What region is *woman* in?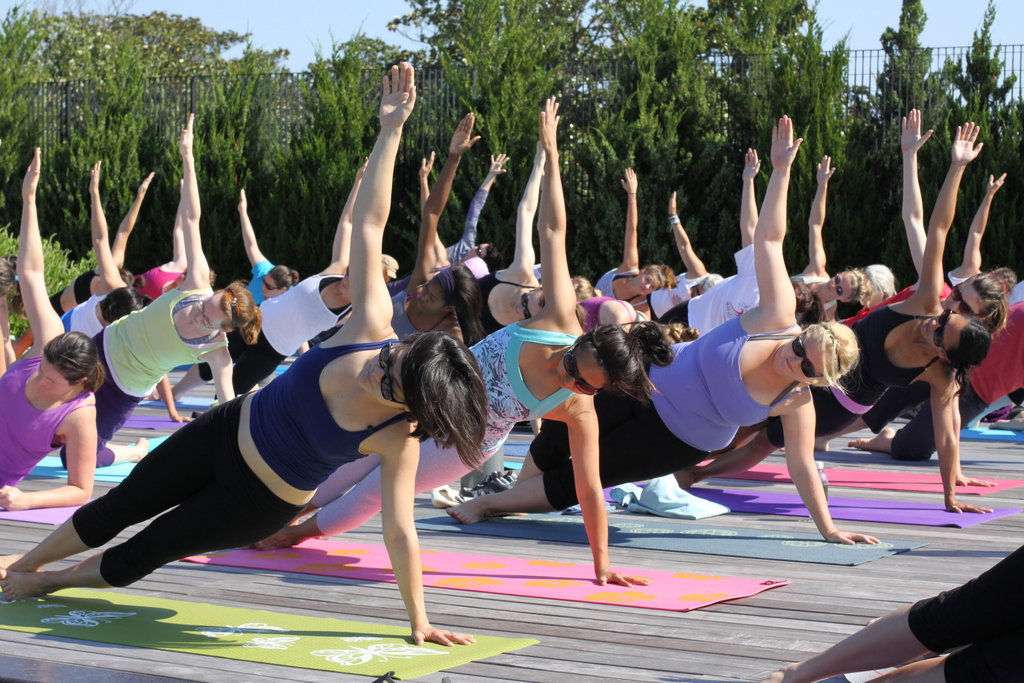
left=127, top=181, right=185, bottom=302.
